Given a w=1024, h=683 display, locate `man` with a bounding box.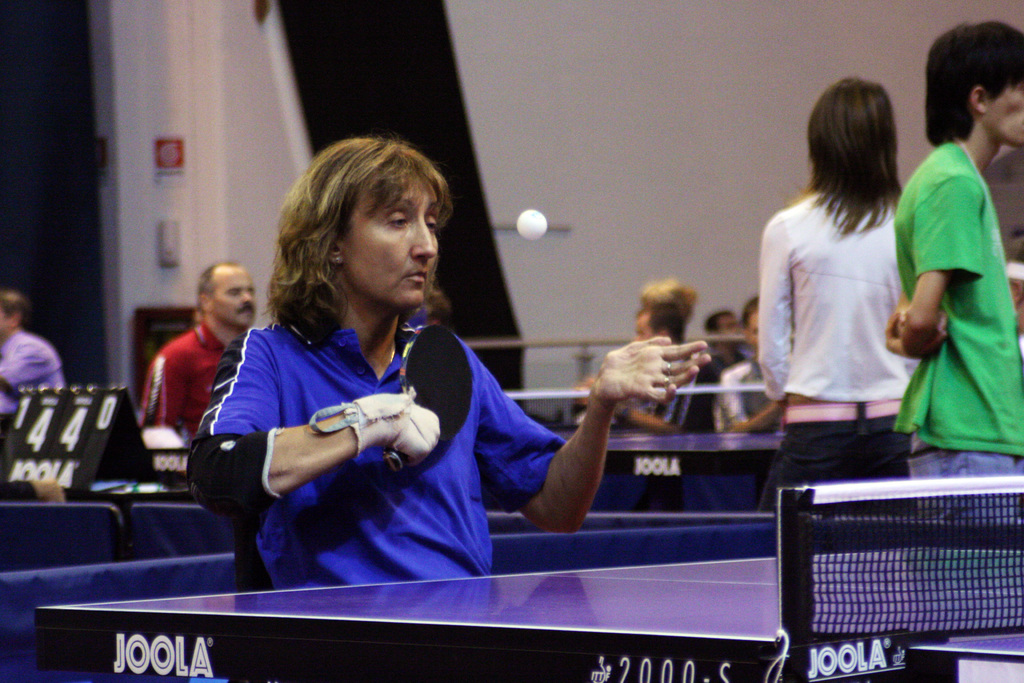
Located: region(875, 49, 1020, 491).
